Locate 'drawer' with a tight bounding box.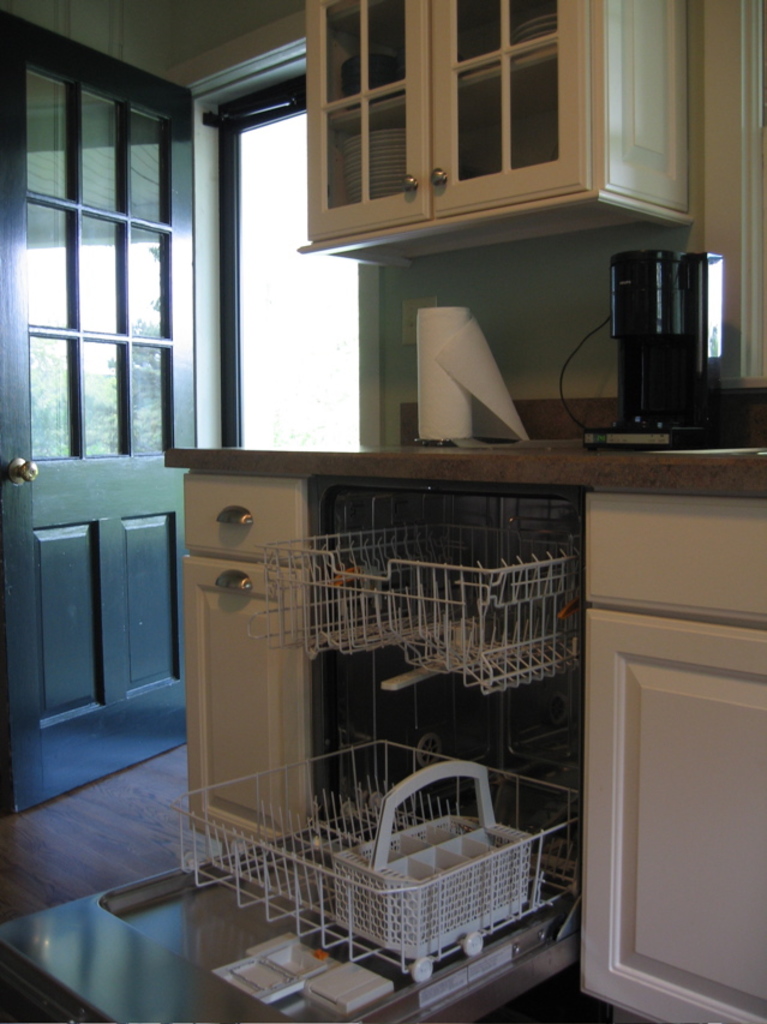
bbox=[182, 473, 305, 568].
